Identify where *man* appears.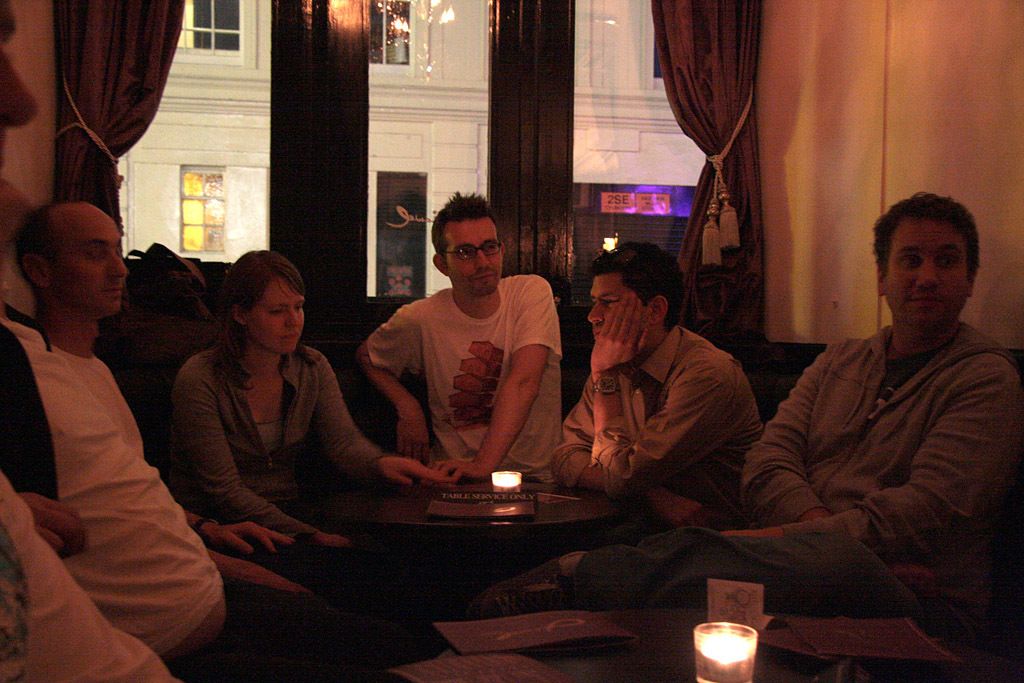
Appears at detection(548, 243, 768, 537).
